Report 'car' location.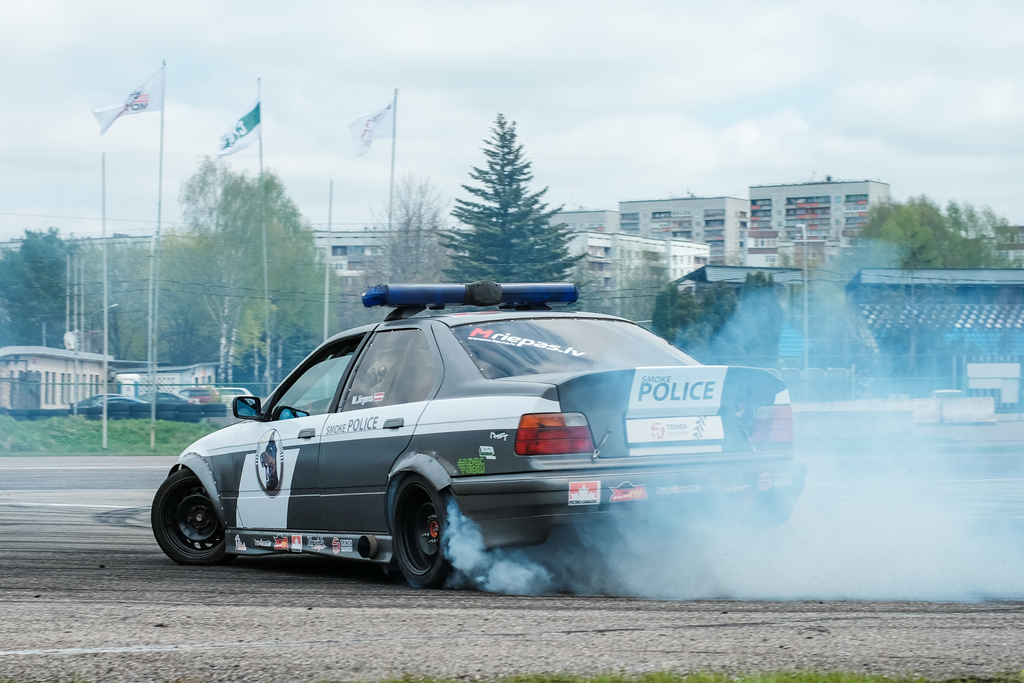
Report: box(140, 290, 800, 591).
